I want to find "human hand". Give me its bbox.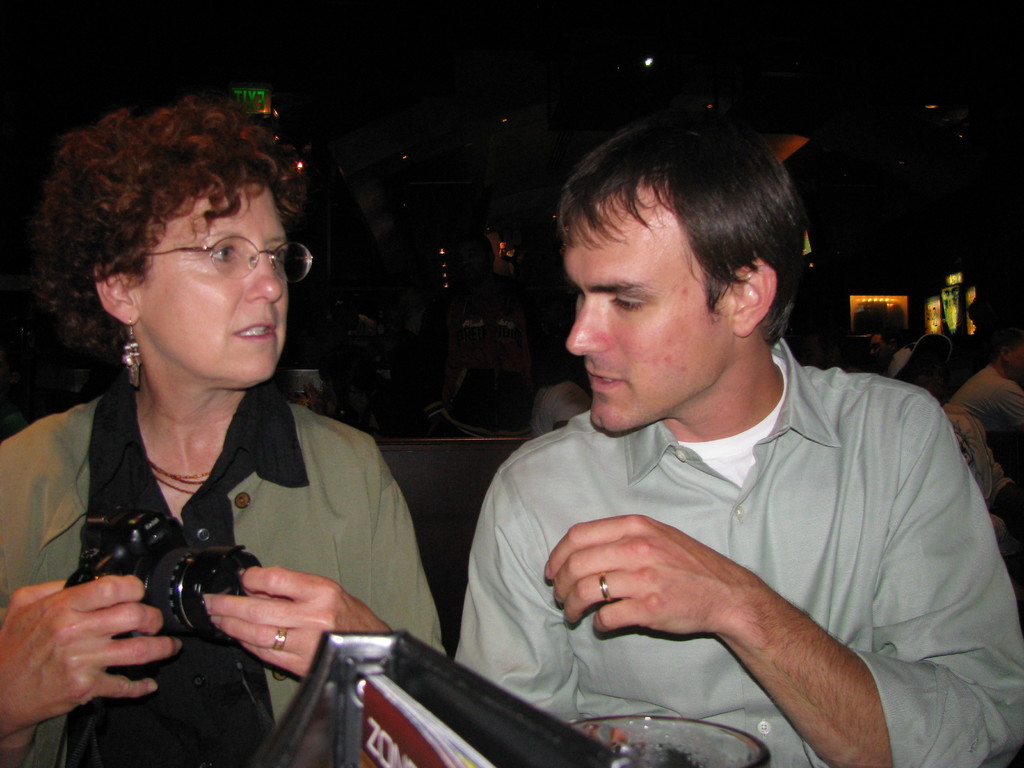
left=323, top=383, right=344, bottom=424.
